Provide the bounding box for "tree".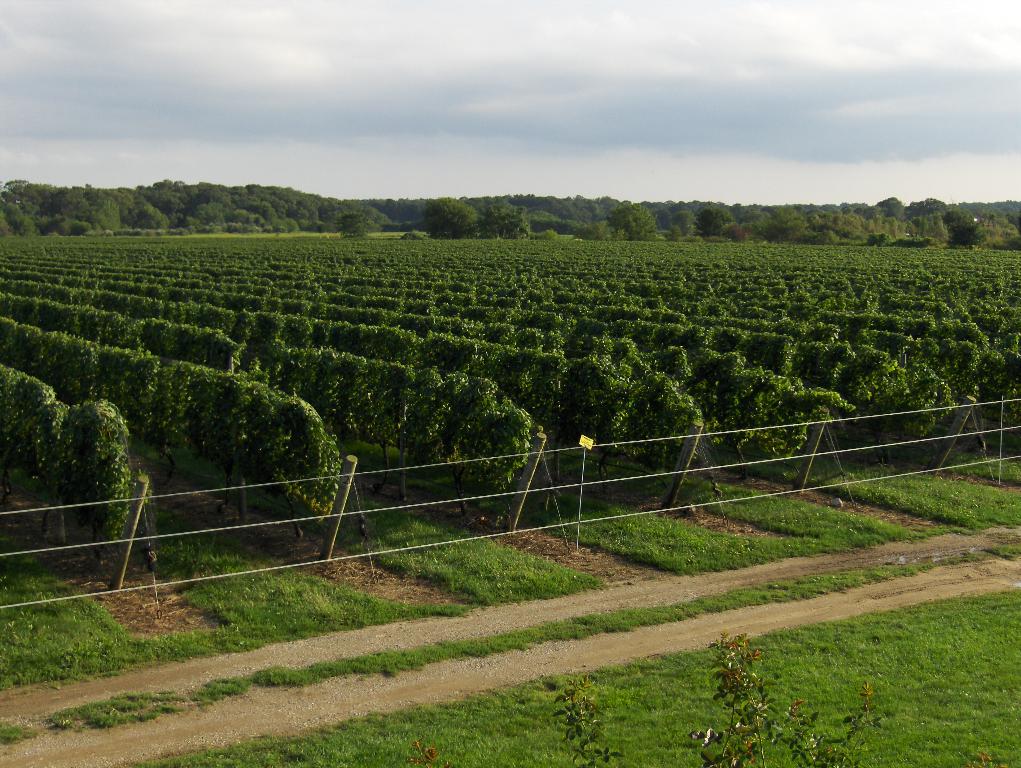
{"x1": 131, "y1": 197, "x2": 166, "y2": 234}.
